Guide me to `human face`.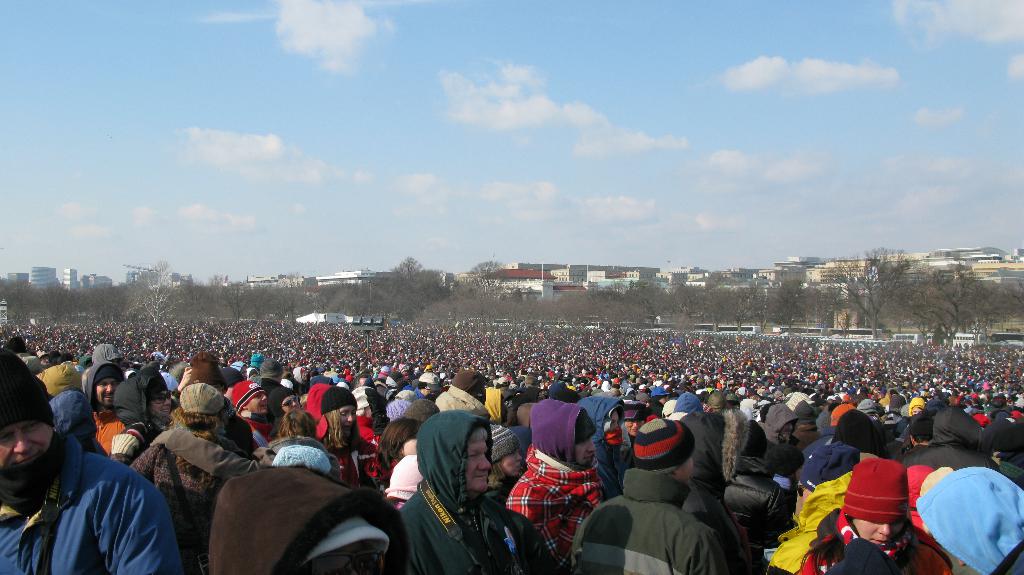
Guidance: 467:442:493:495.
